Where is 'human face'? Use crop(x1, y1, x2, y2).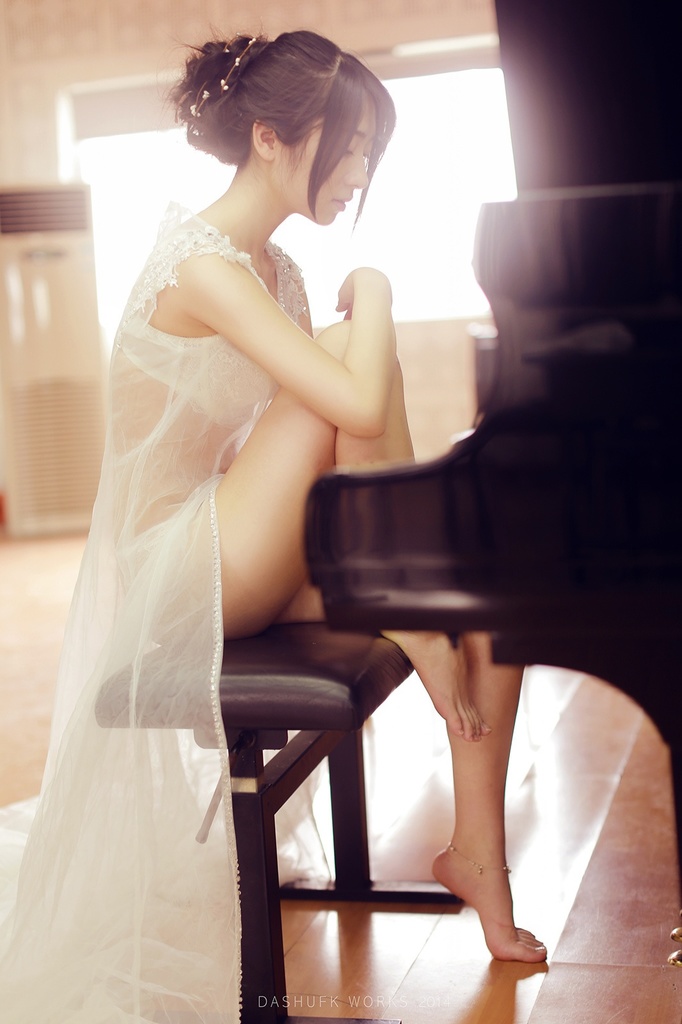
crop(283, 97, 372, 219).
